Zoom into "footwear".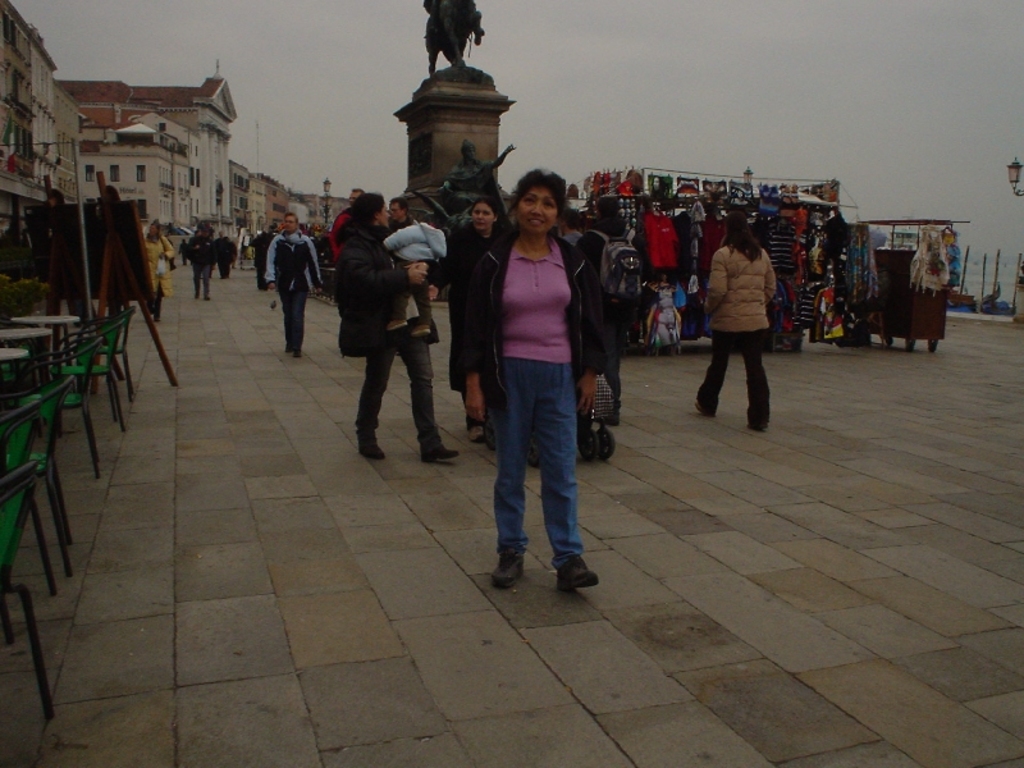
Zoom target: [412,320,429,334].
